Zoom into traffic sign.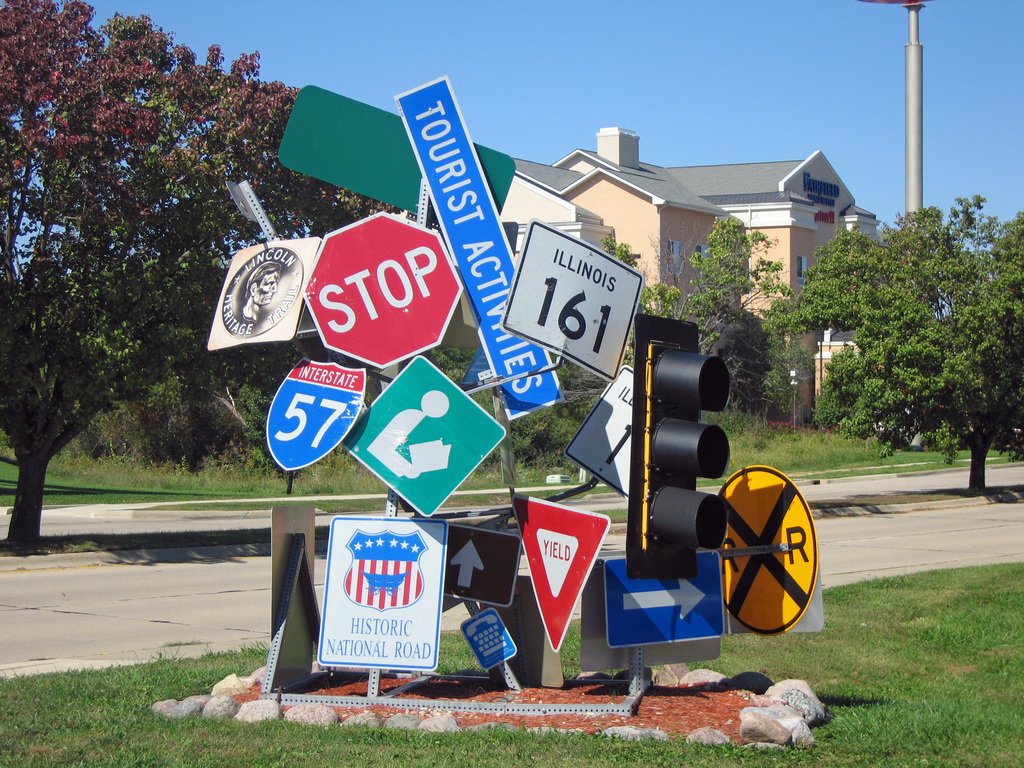
Zoom target: 506,223,624,379.
